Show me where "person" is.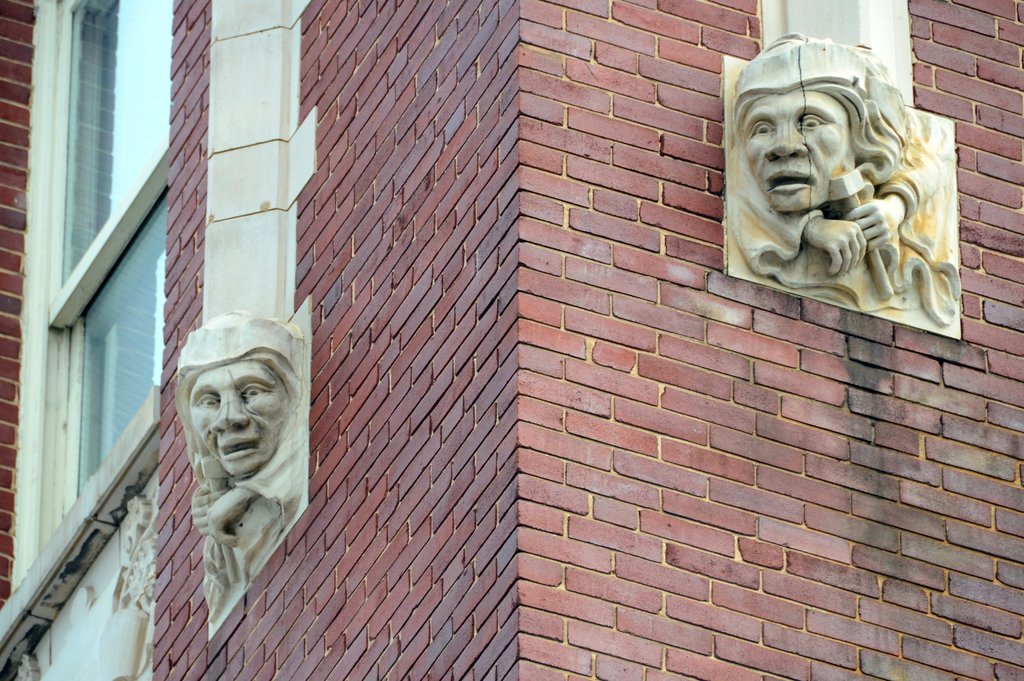
"person" is at select_region(148, 301, 318, 646).
